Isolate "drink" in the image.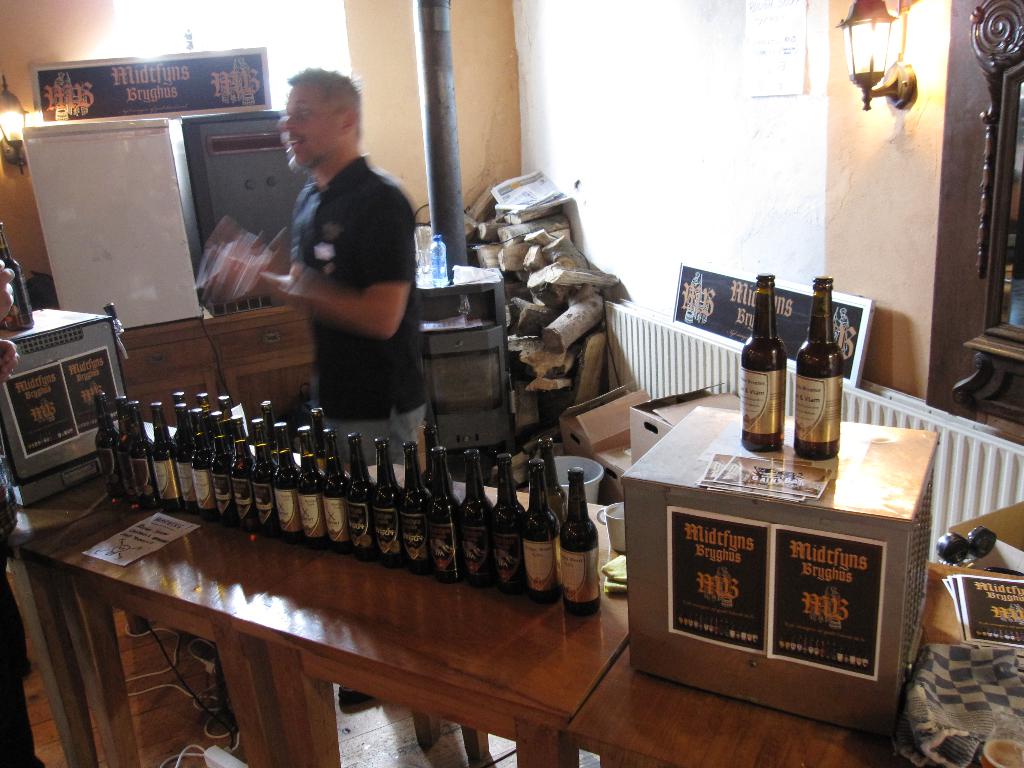
Isolated region: (802, 273, 845, 454).
